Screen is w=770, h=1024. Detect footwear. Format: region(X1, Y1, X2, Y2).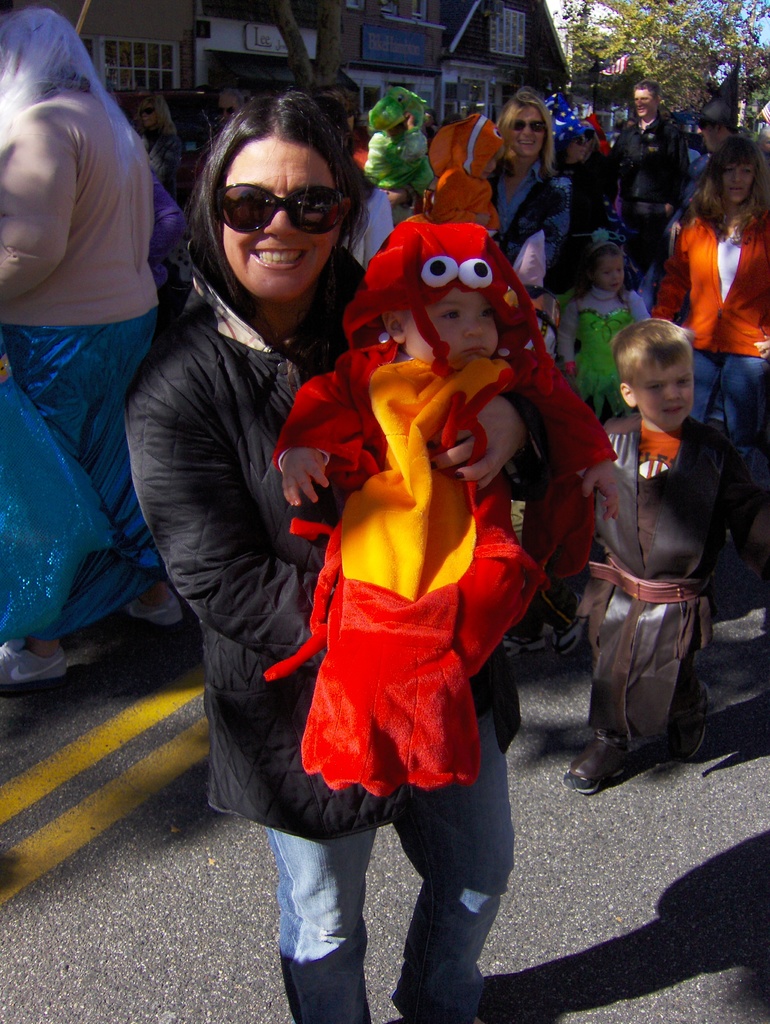
region(673, 680, 707, 765).
